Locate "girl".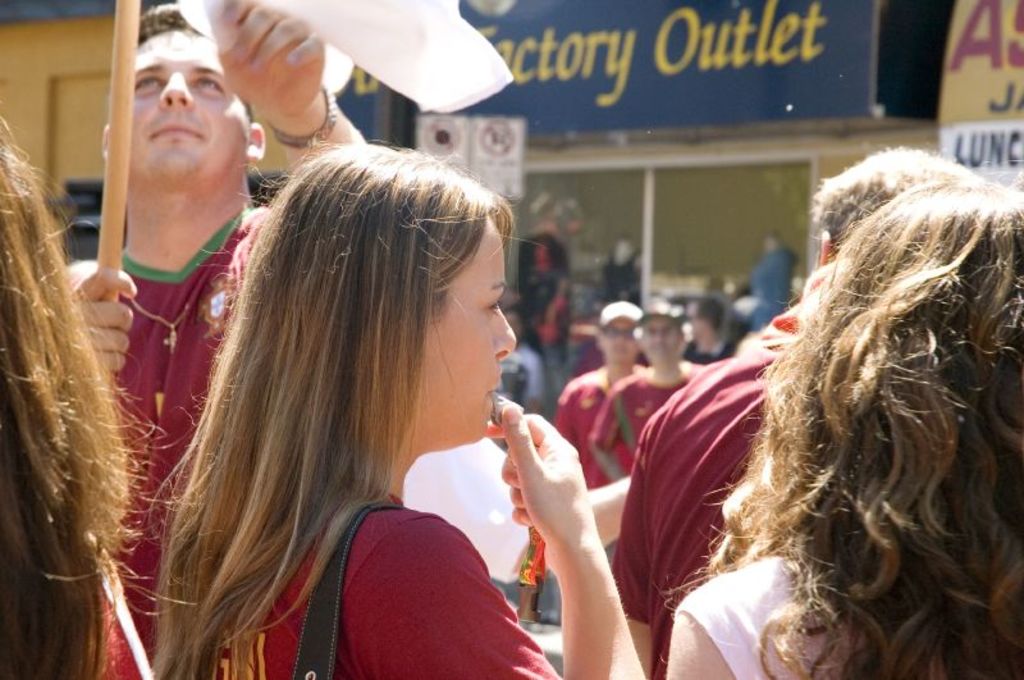
Bounding box: l=668, t=177, r=1023, b=679.
